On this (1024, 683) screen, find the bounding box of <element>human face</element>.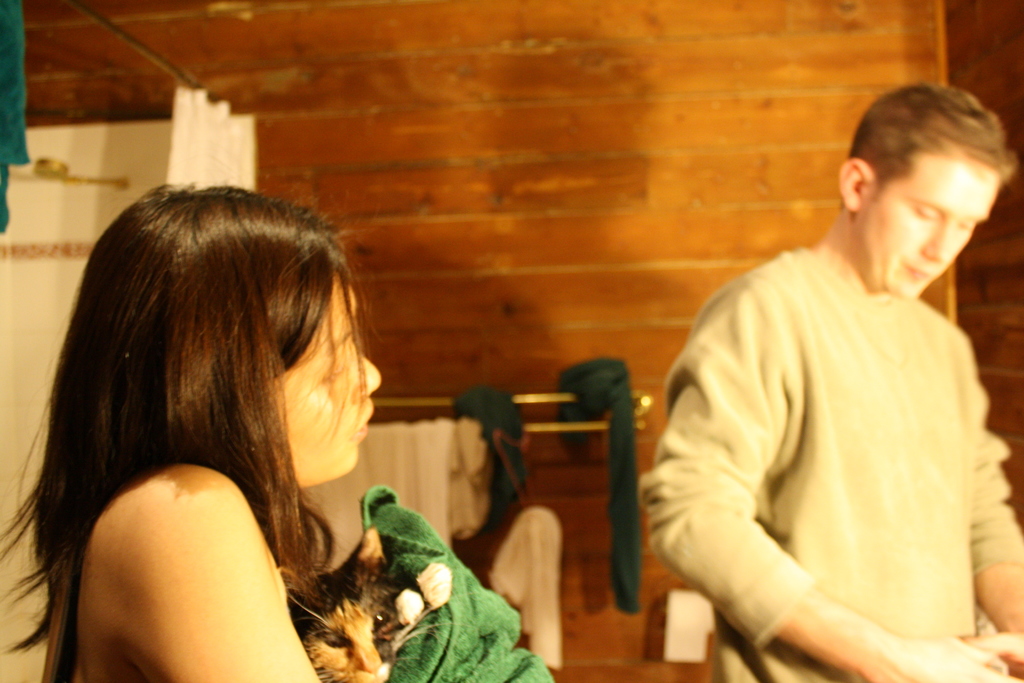
Bounding box: 855 150 1000 301.
